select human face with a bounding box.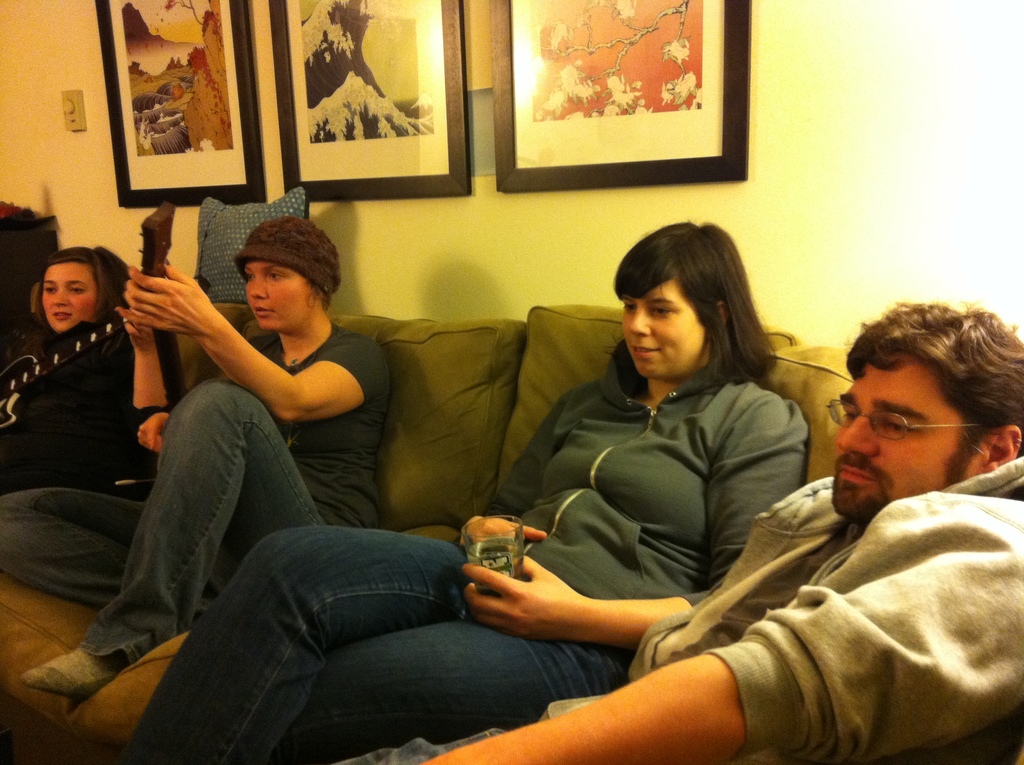
select_region(623, 276, 712, 378).
